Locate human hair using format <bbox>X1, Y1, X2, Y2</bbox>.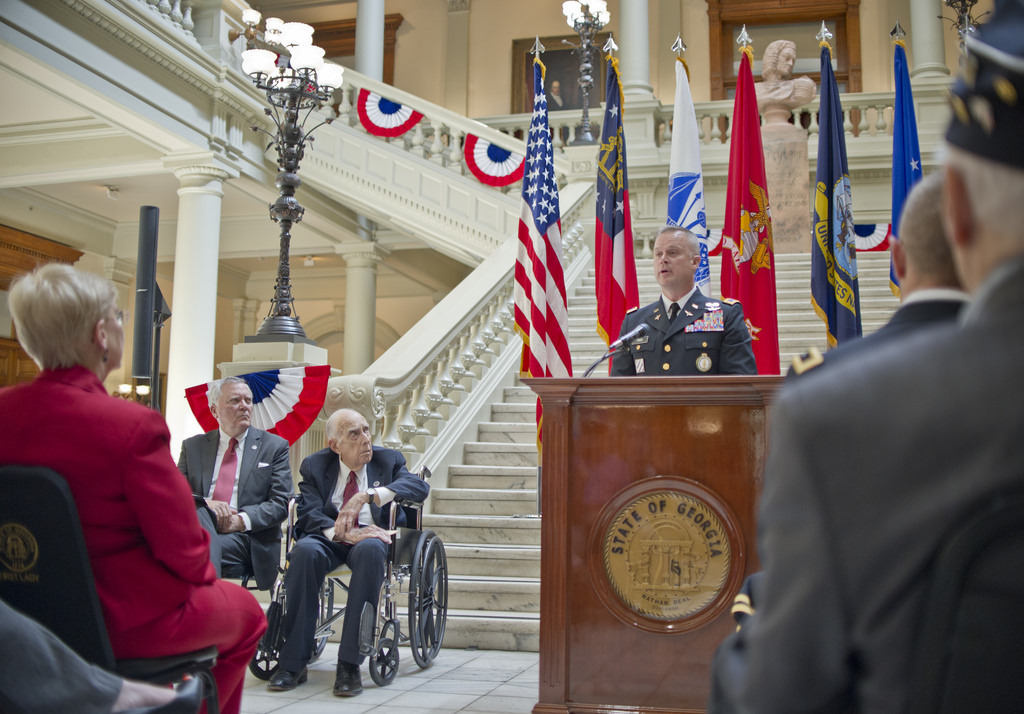
<bbox>759, 43, 797, 76</bbox>.
